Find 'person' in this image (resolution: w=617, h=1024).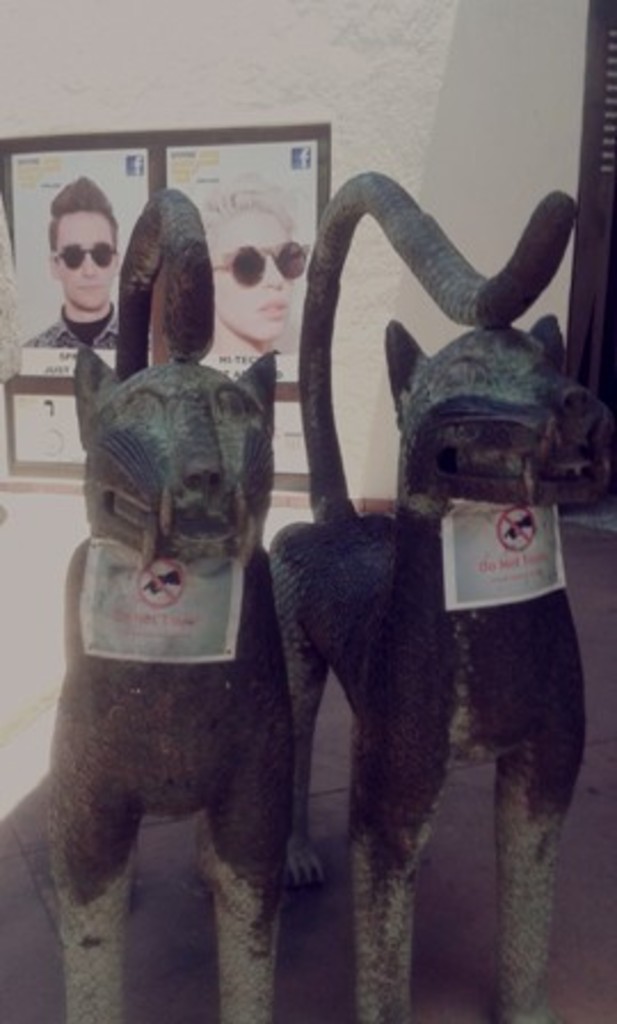
crop(206, 176, 308, 357).
